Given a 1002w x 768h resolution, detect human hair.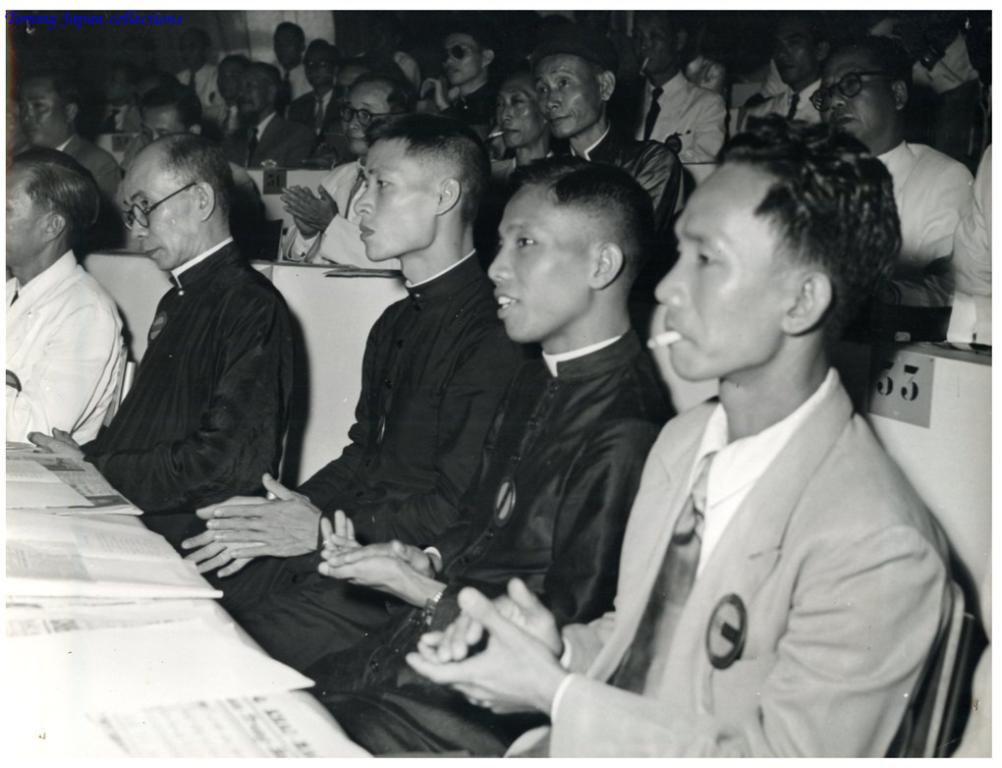
Rect(443, 25, 492, 59).
